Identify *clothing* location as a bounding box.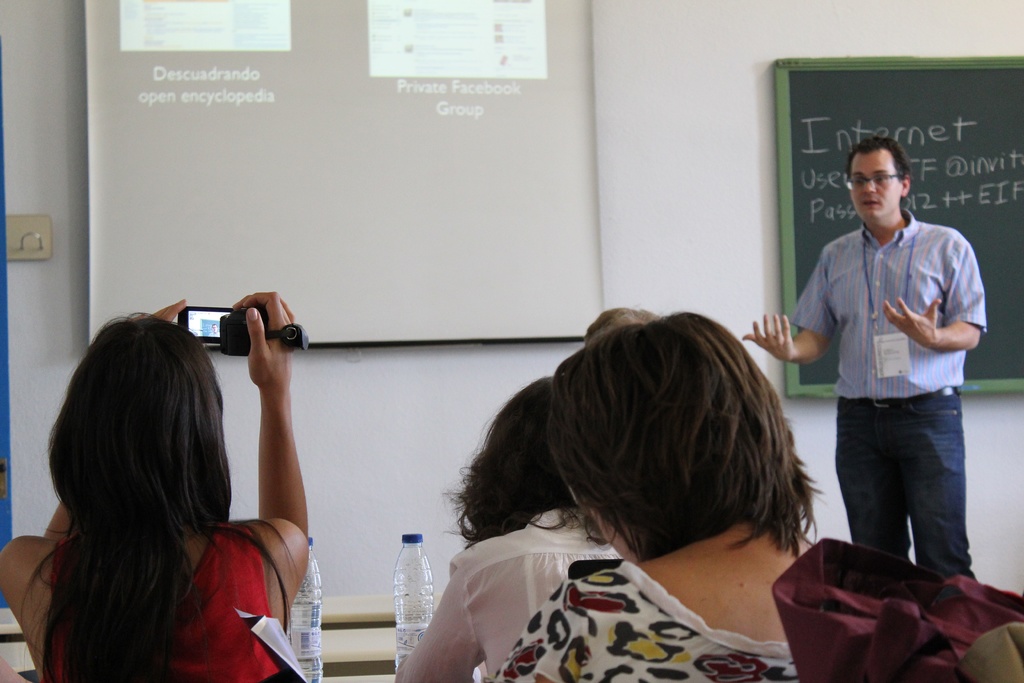
(left=35, top=530, right=299, bottom=682).
